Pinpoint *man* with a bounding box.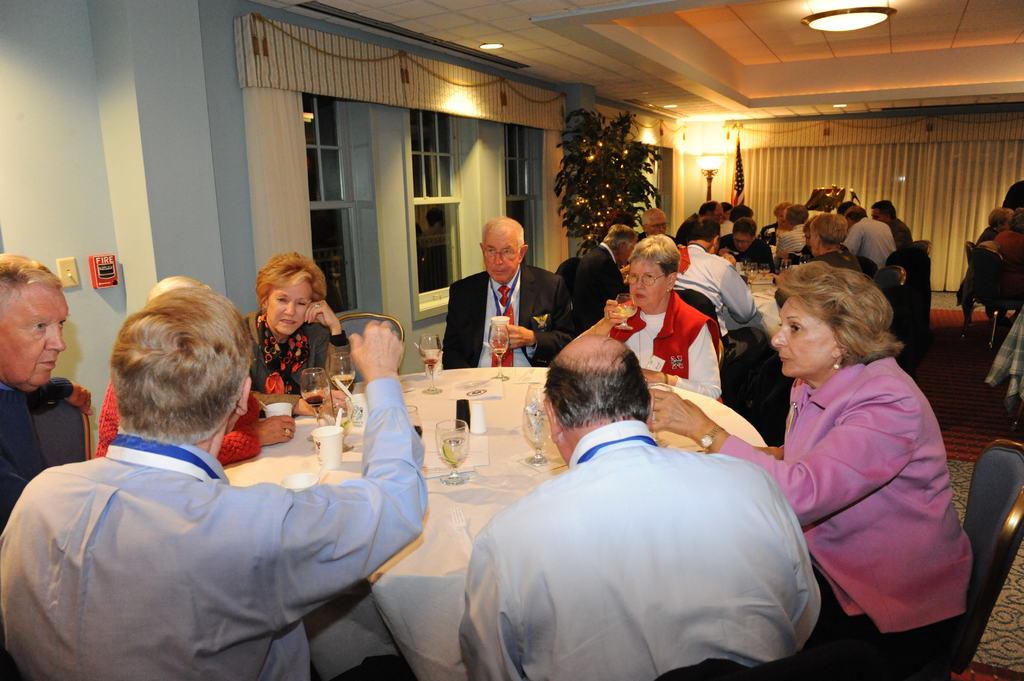
(666, 217, 766, 338).
